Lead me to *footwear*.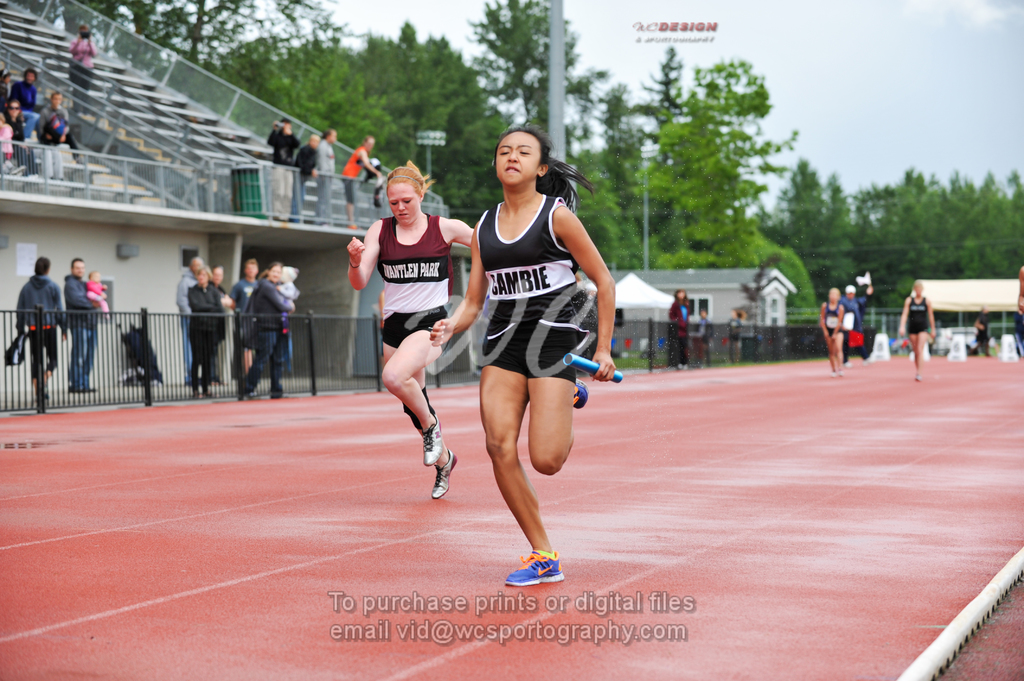
Lead to (x1=570, y1=376, x2=586, y2=407).
